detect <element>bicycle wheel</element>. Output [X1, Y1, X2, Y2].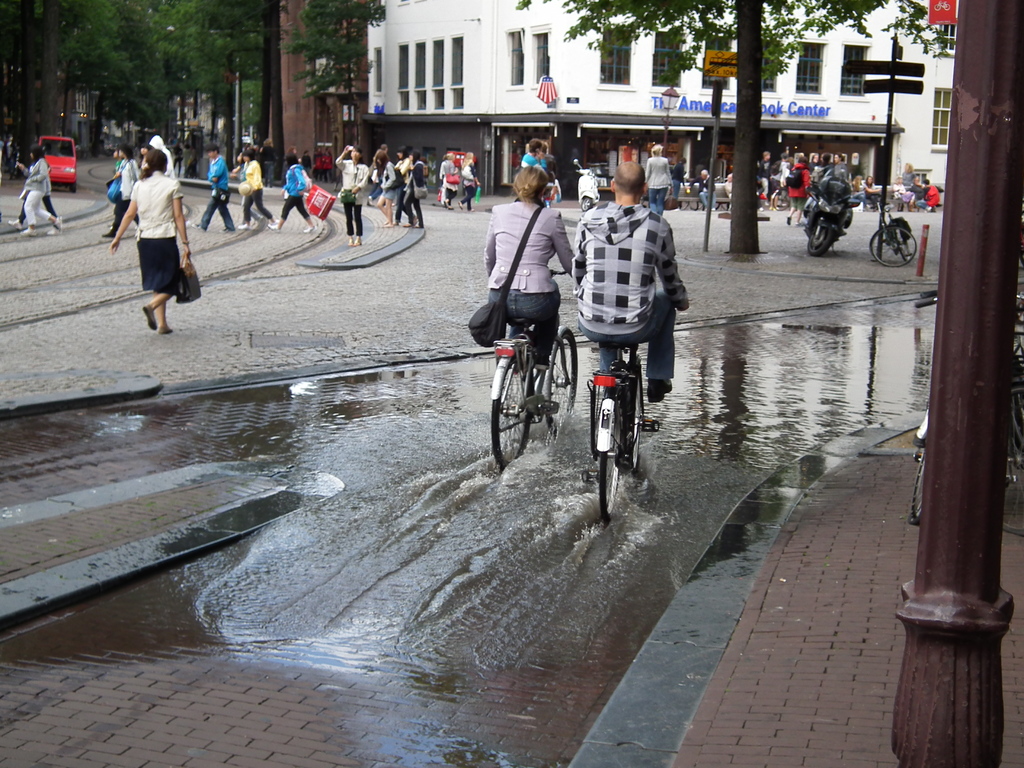
[893, 225, 909, 262].
